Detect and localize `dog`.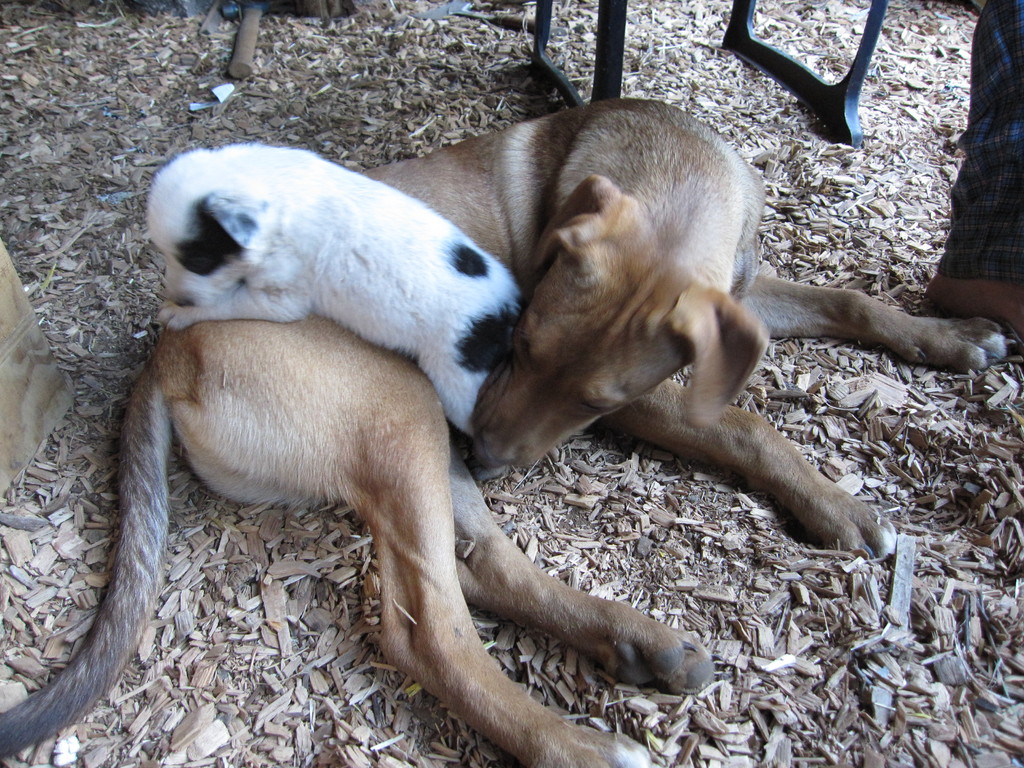
Localized at (x1=148, y1=142, x2=524, y2=438).
